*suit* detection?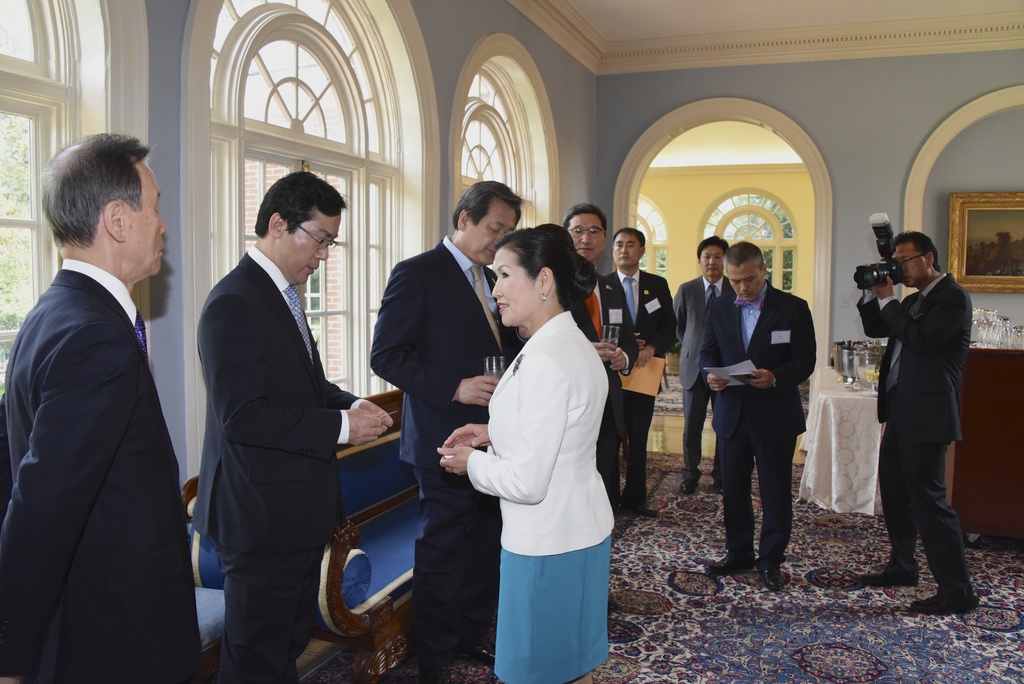
463, 310, 620, 554
